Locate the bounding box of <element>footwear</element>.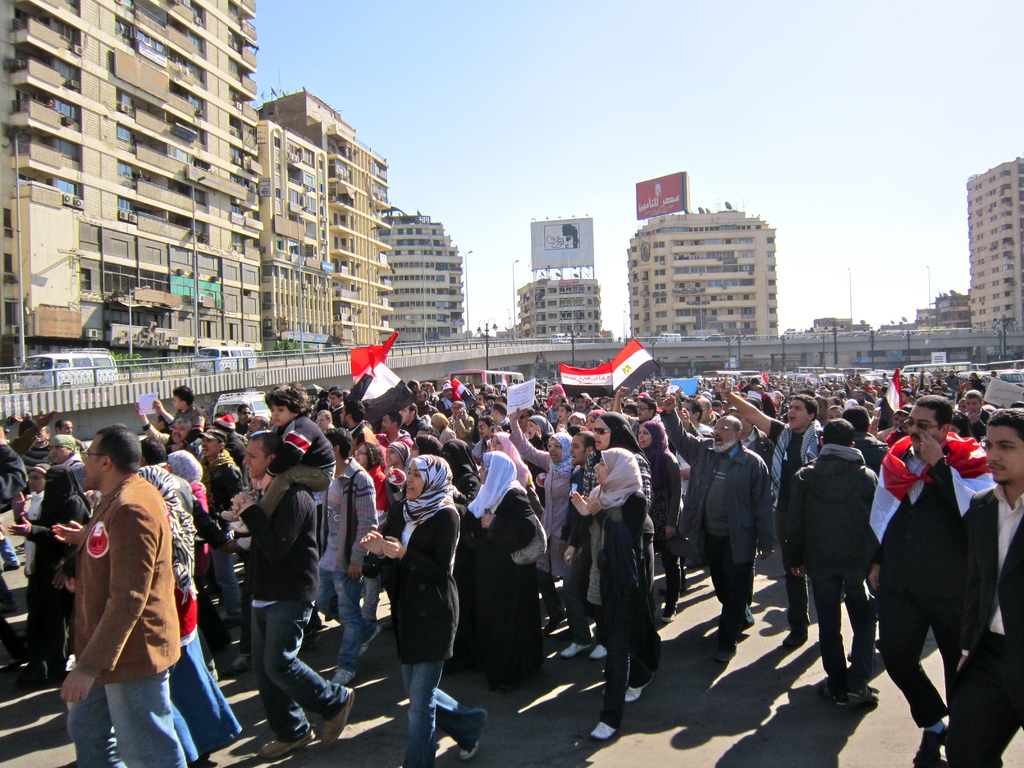
Bounding box: box=[587, 726, 620, 745].
